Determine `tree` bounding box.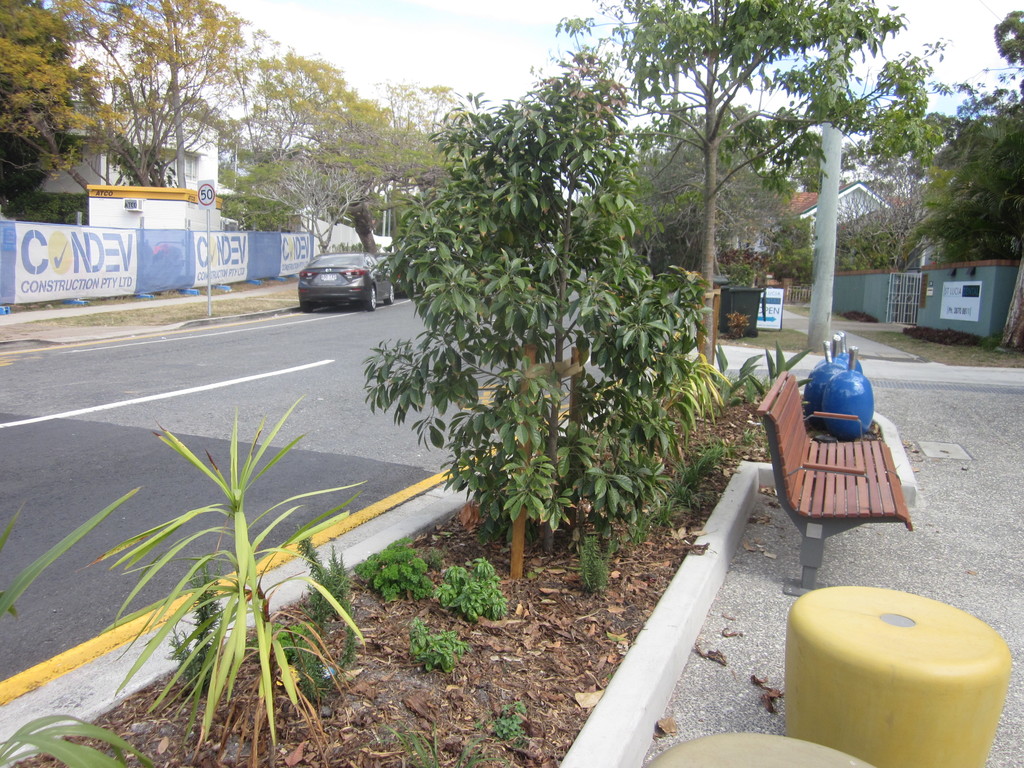
Determined: x1=221, y1=127, x2=382, y2=257.
